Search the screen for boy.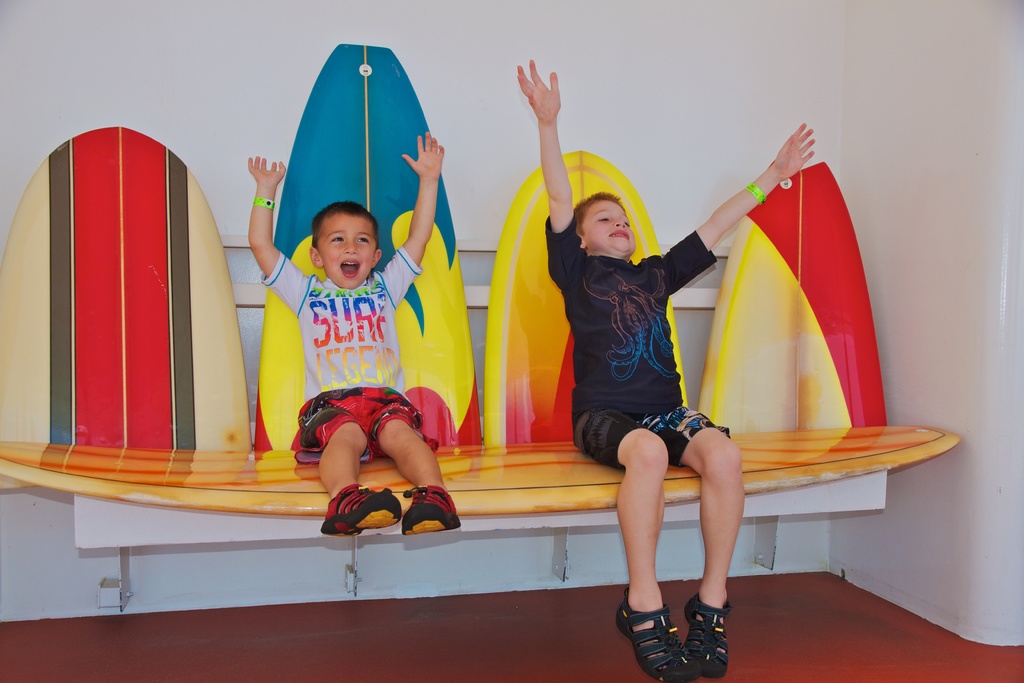
Found at locate(511, 60, 817, 682).
